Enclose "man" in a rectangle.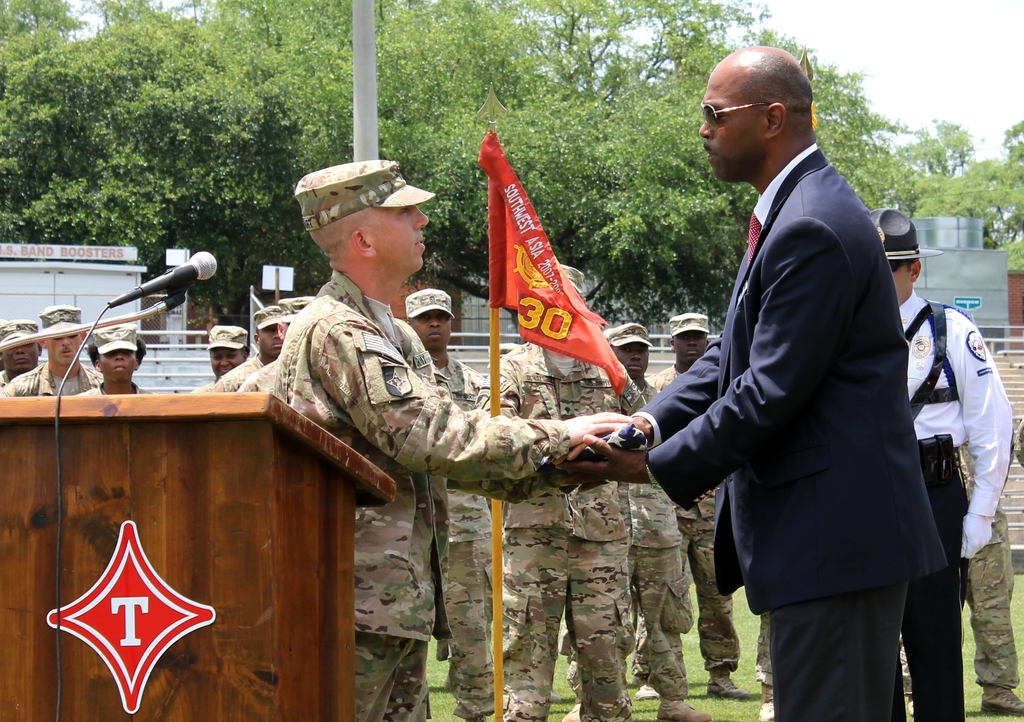
l=184, t=326, r=243, b=393.
